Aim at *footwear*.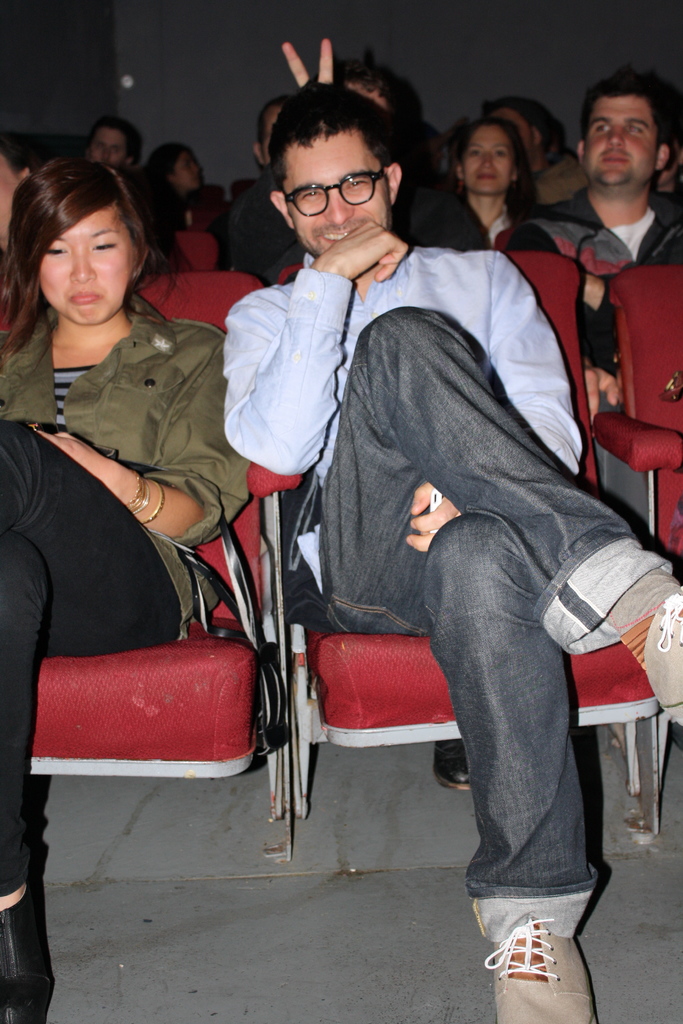
Aimed at 488/916/600/1010.
